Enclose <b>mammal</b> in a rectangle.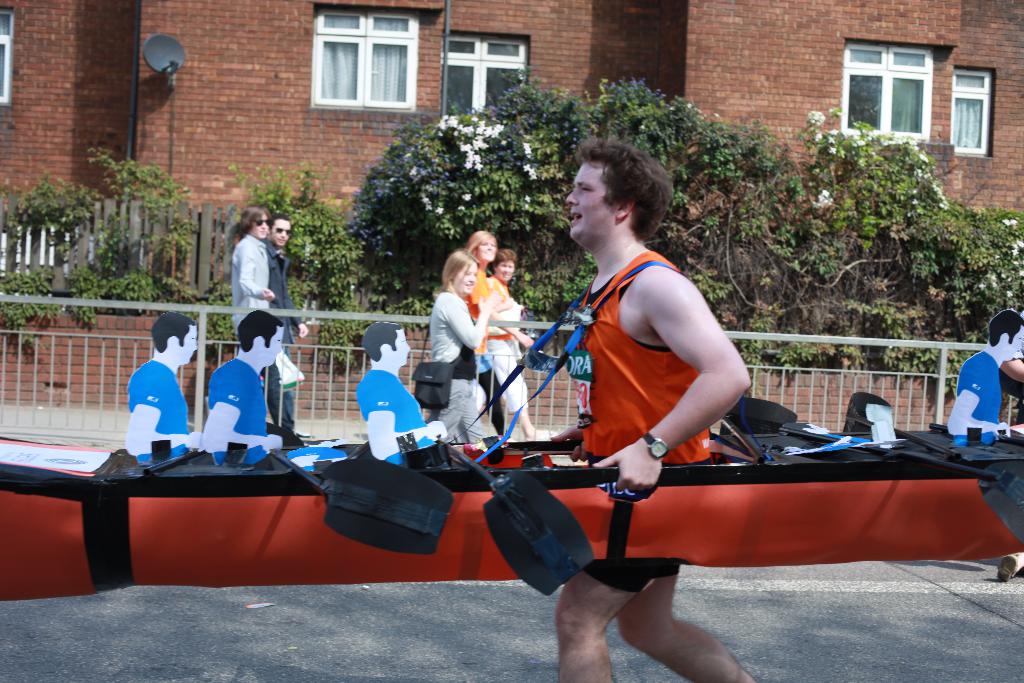
left=115, top=319, right=186, bottom=464.
